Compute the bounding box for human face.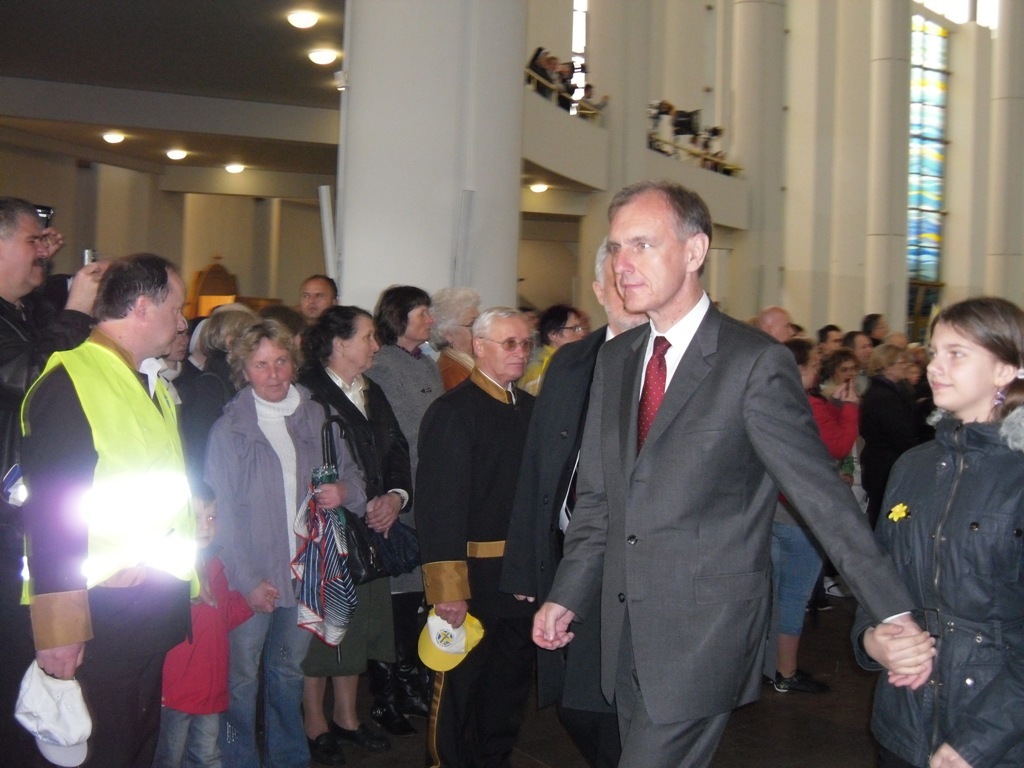
detection(457, 304, 479, 346).
